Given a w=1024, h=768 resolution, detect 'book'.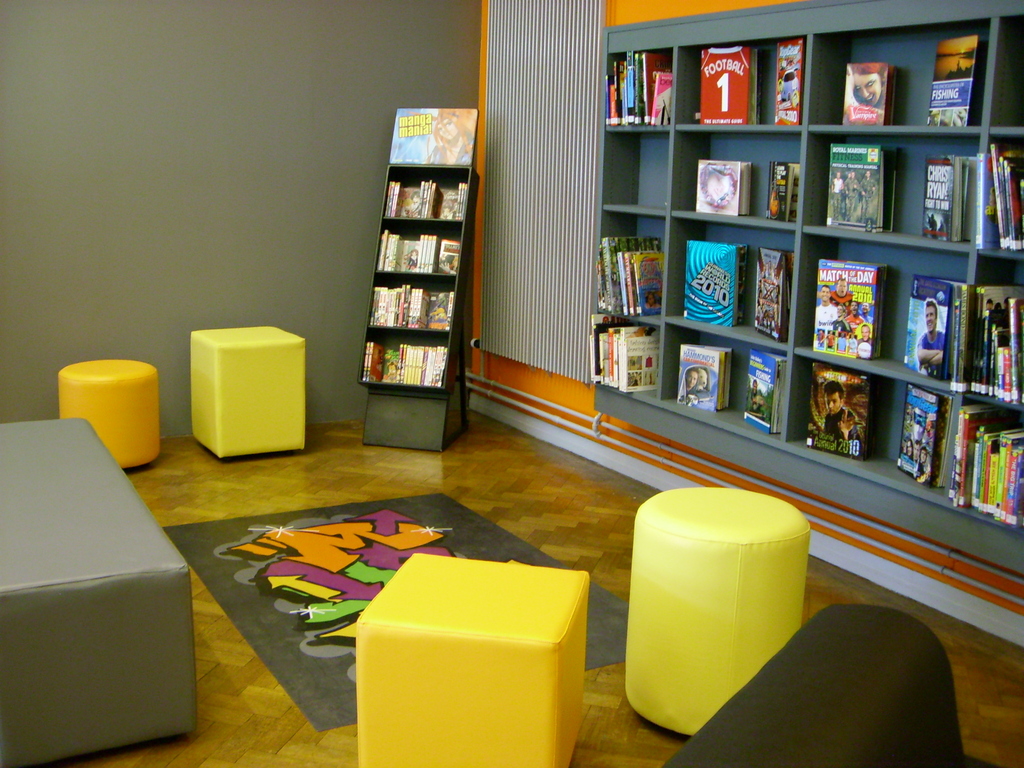
(x1=953, y1=278, x2=1018, y2=401).
